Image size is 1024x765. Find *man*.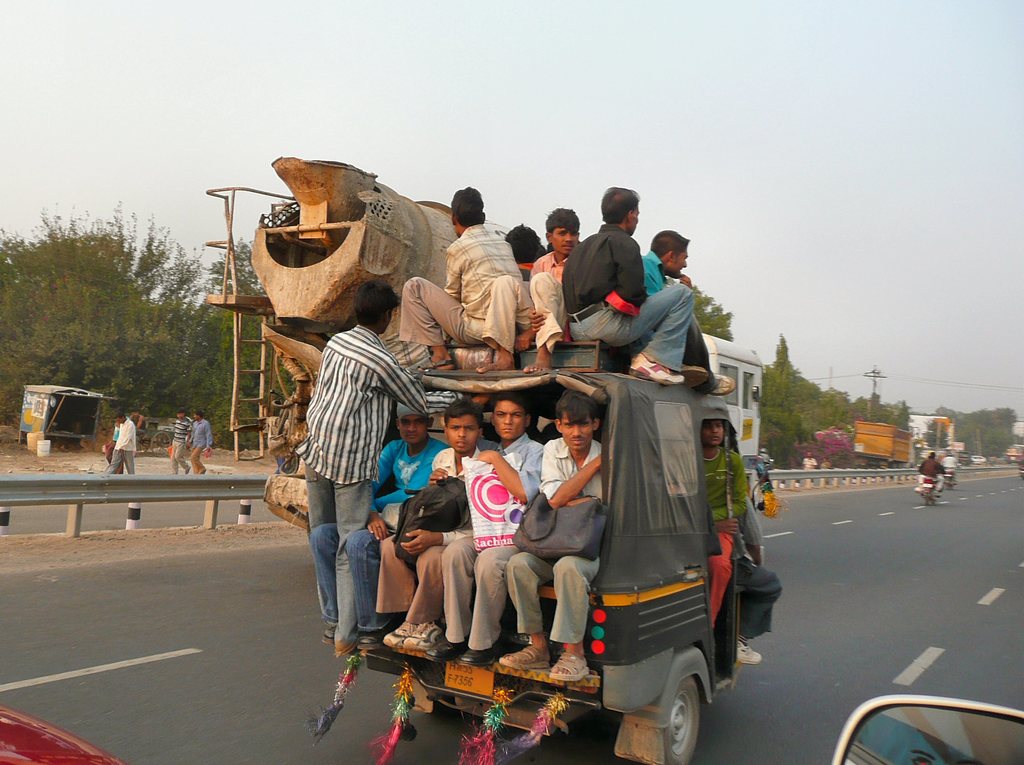
[387,396,493,652].
